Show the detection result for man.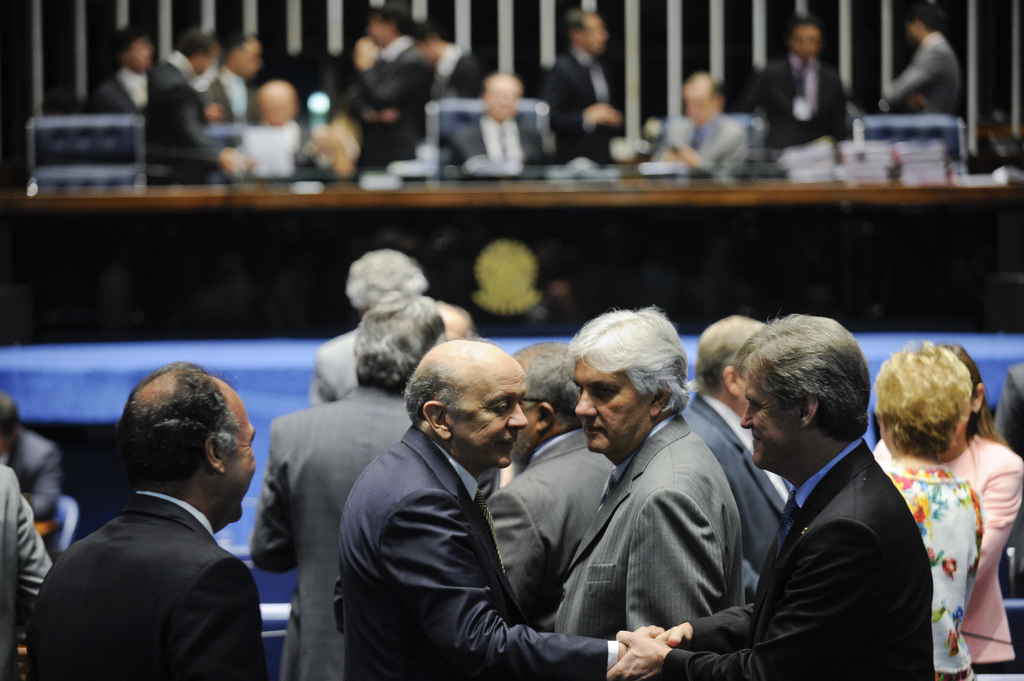
410/15/493/106.
